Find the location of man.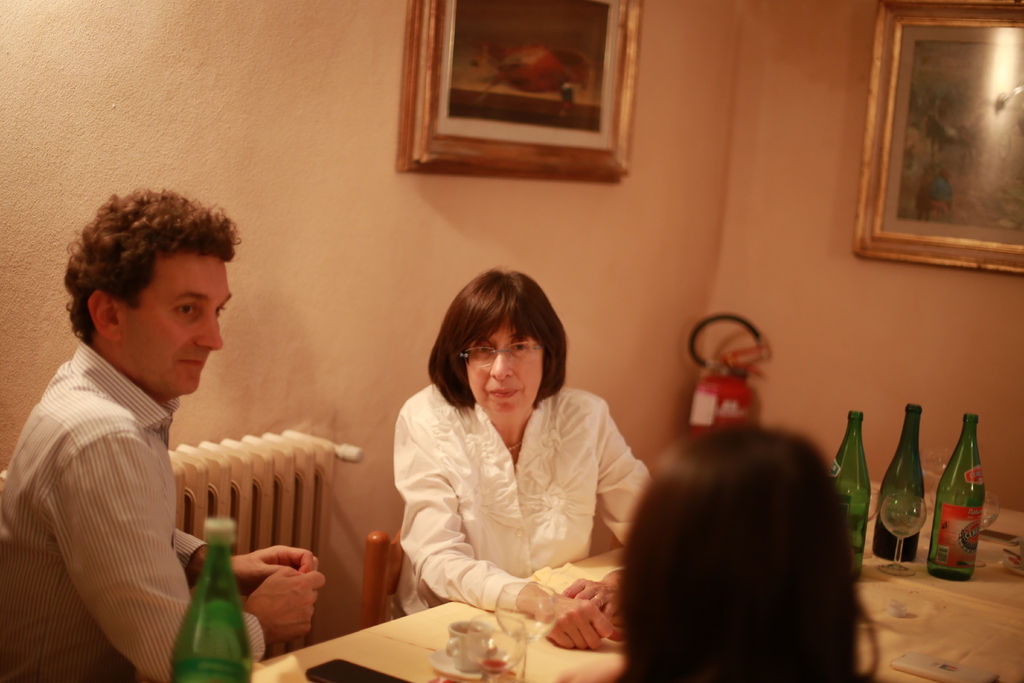
Location: 3/181/281/666.
